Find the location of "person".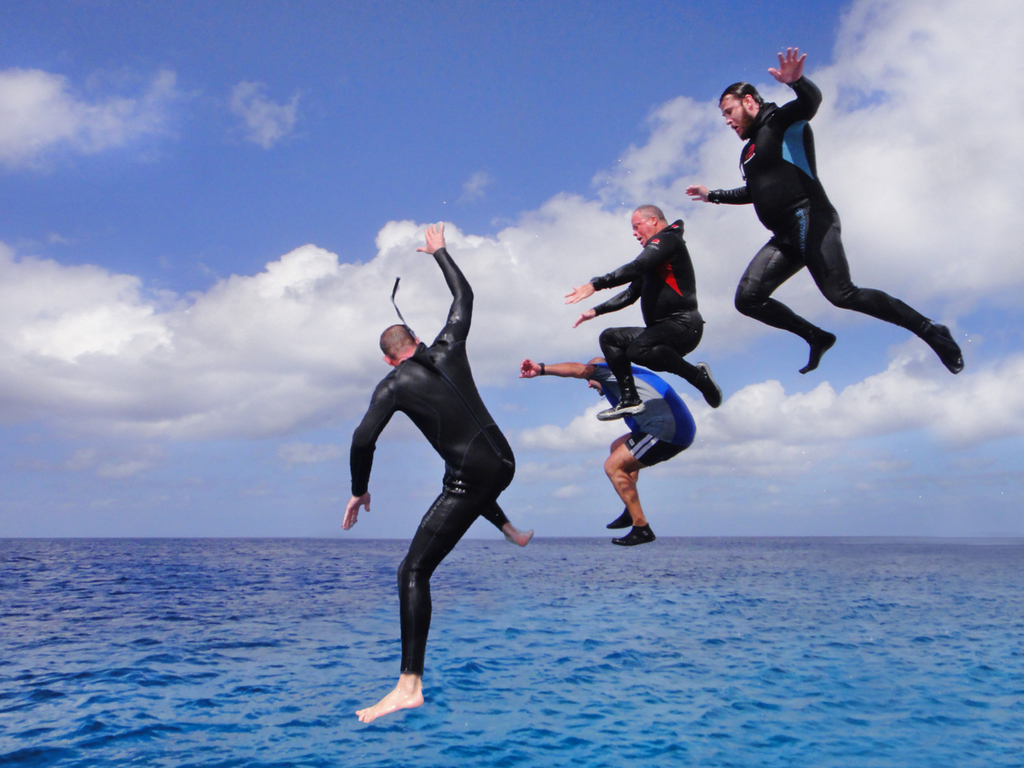
Location: rect(341, 222, 532, 724).
